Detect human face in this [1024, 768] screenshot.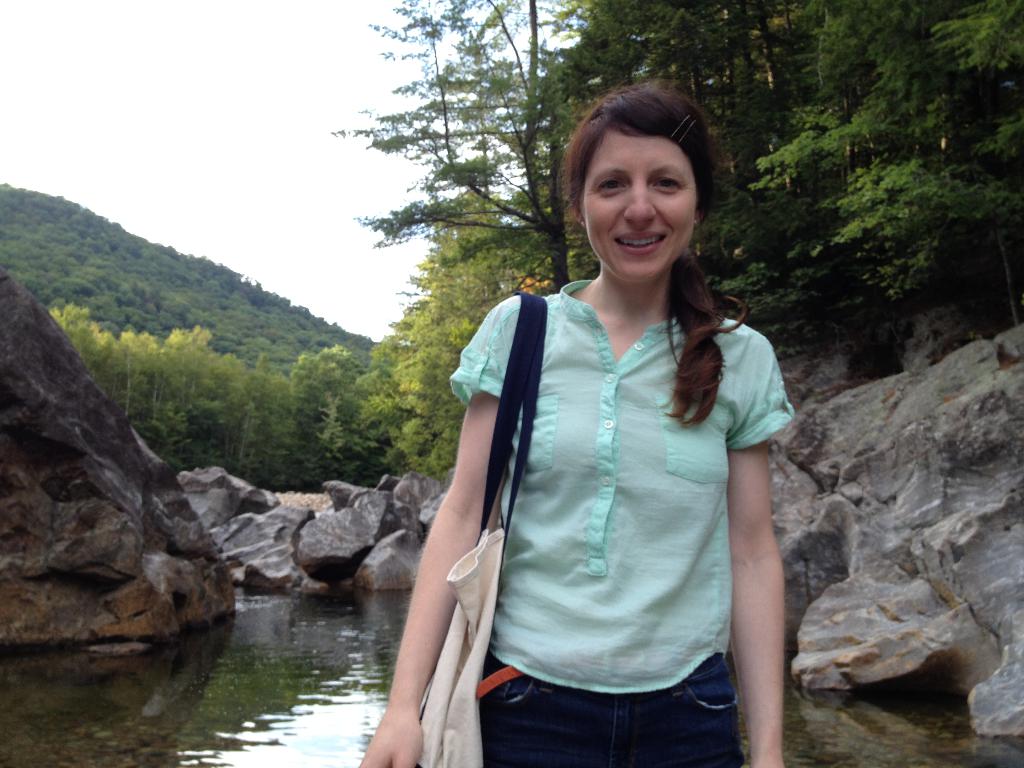
Detection: detection(576, 129, 695, 287).
